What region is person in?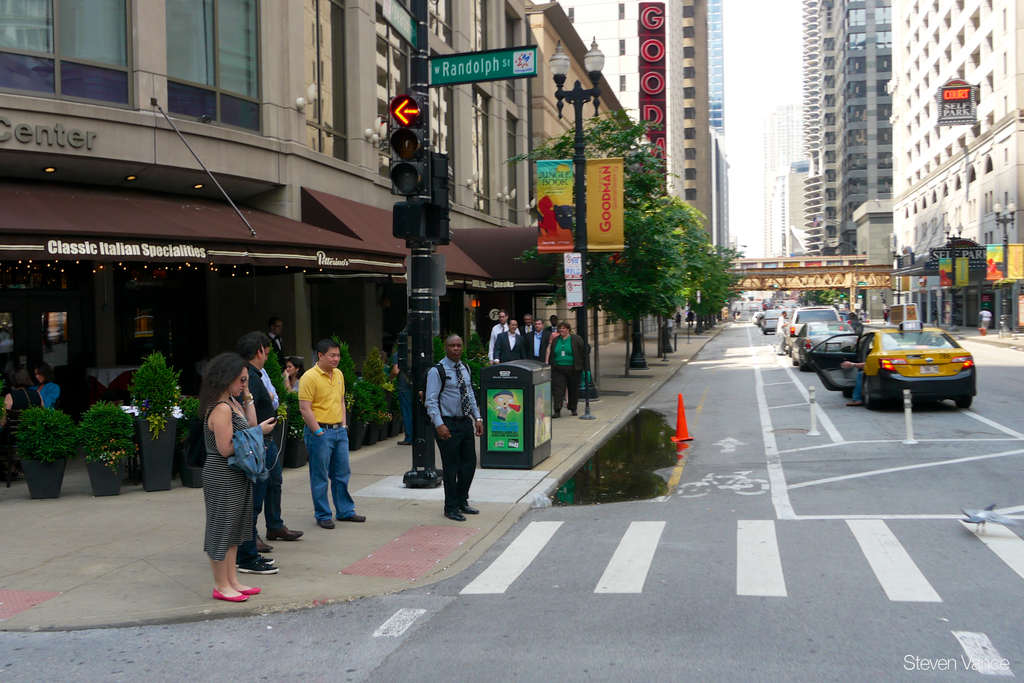
(left=299, top=339, right=365, bottom=527).
